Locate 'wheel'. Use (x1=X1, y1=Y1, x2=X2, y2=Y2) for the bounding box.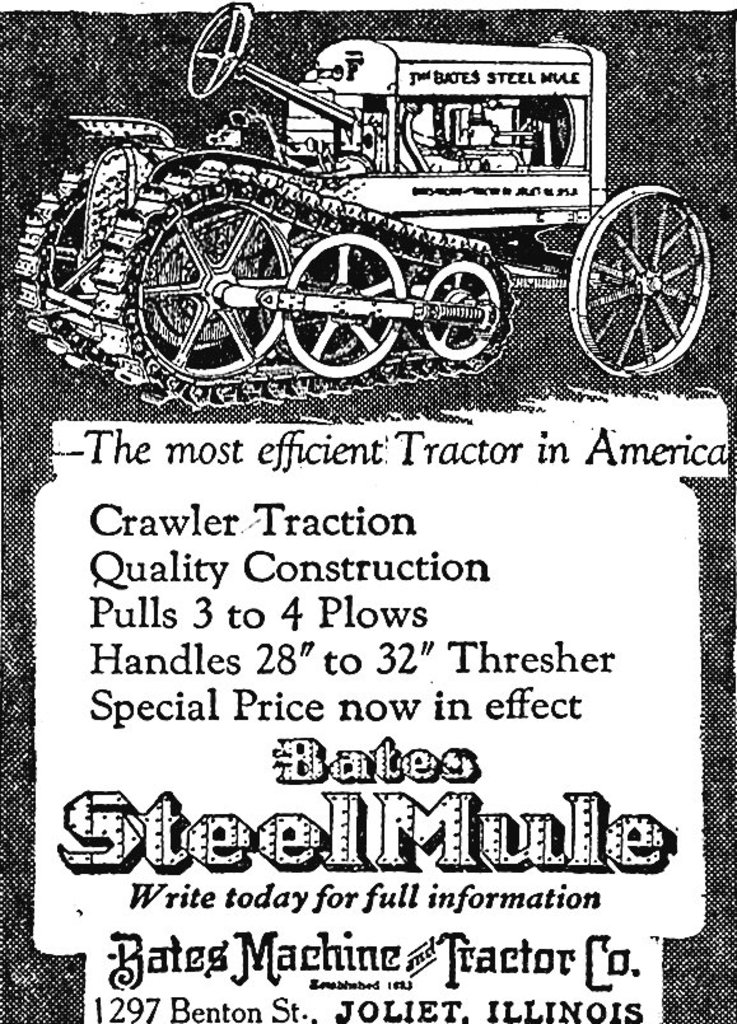
(x1=279, y1=228, x2=407, y2=377).
